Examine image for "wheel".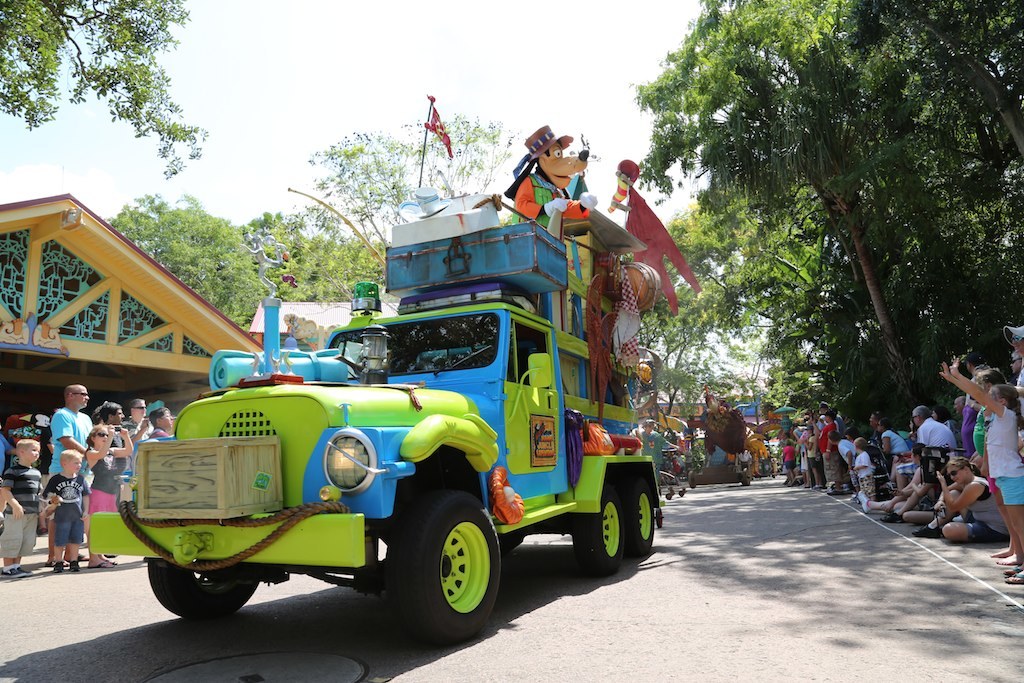
Examination result: [621, 483, 658, 562].
